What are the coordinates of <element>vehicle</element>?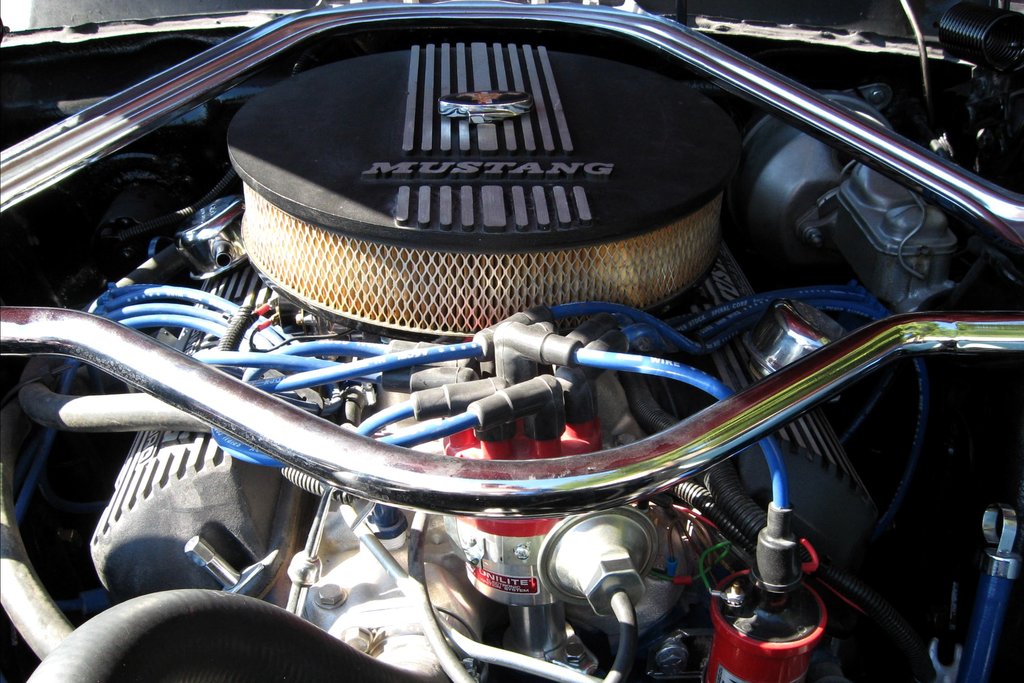
bbox=(0, 0, 1023, 682).
